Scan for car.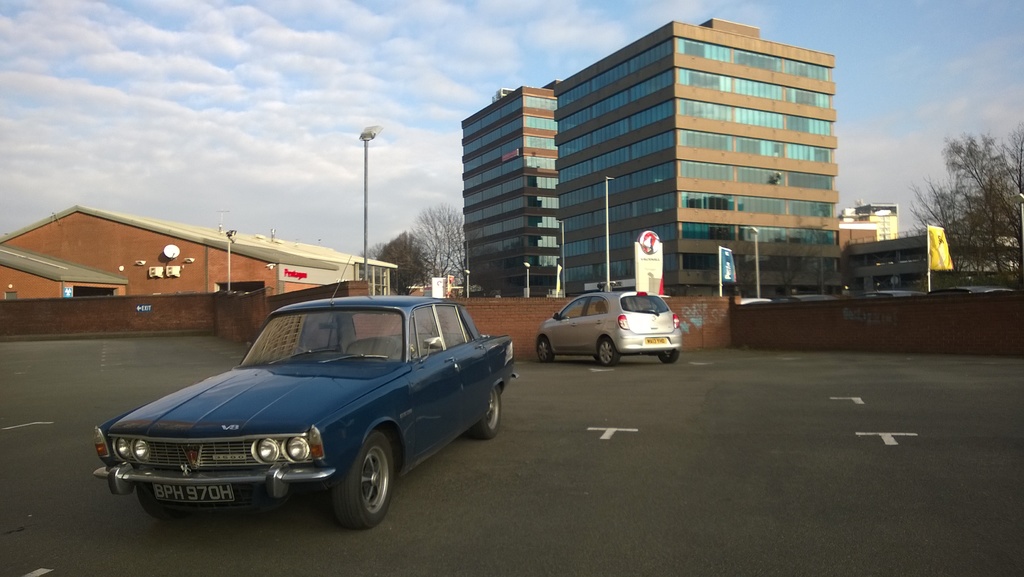
Scan result: crop(771, 292, 834, 301).
